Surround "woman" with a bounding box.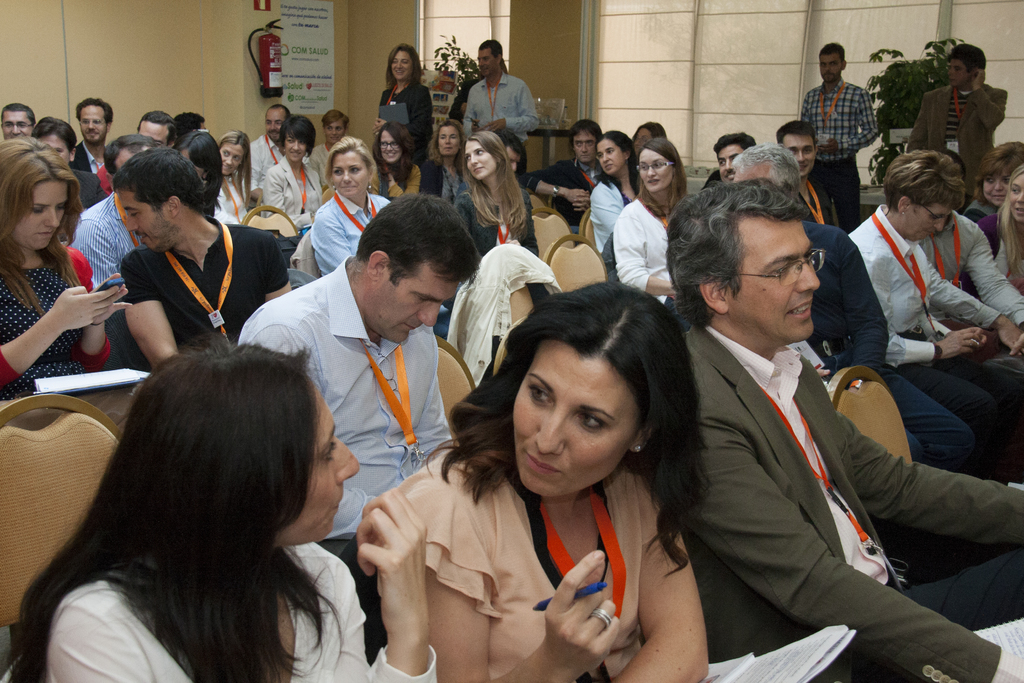
[376, 40, 435, 152].
